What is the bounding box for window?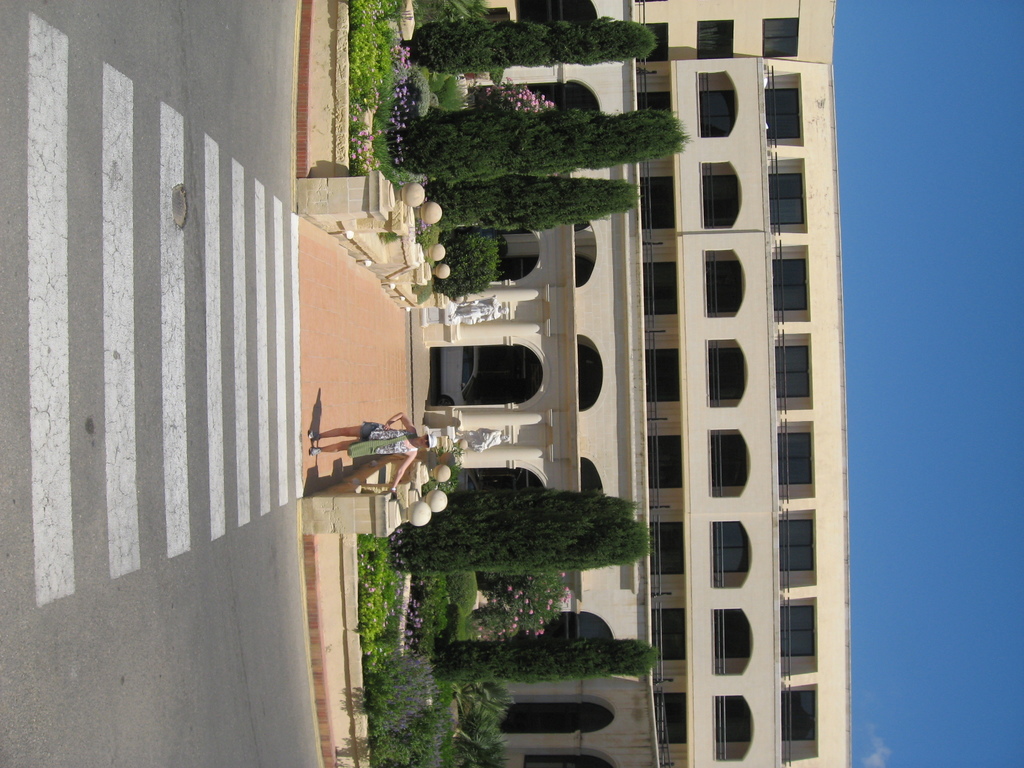
(left=634, top=93, right=673, bottom=124).
